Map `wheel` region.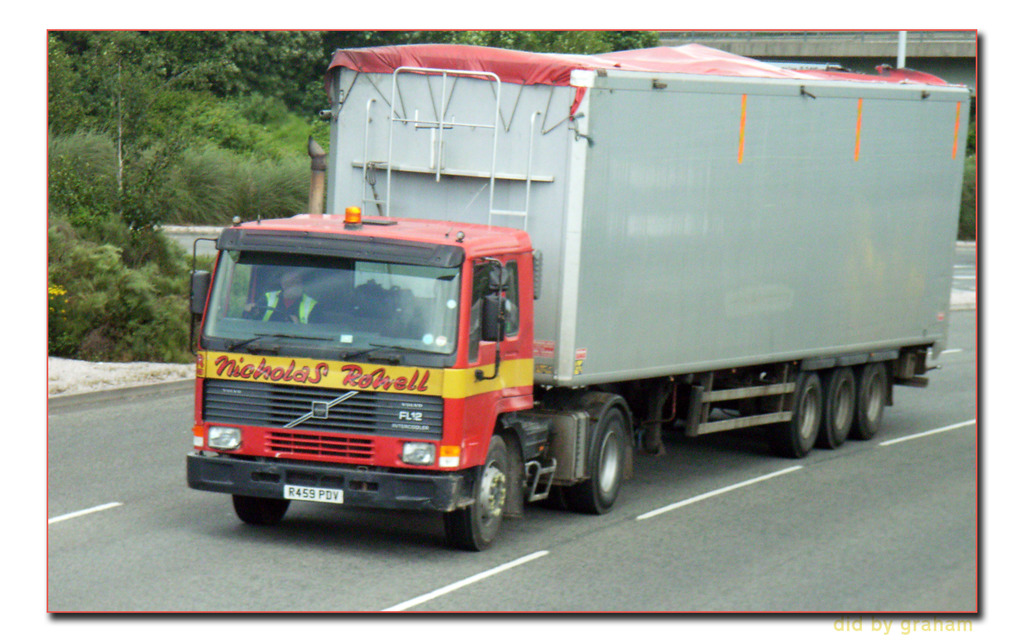
Mapped to <region>437, 458, 503, 551</region>.
